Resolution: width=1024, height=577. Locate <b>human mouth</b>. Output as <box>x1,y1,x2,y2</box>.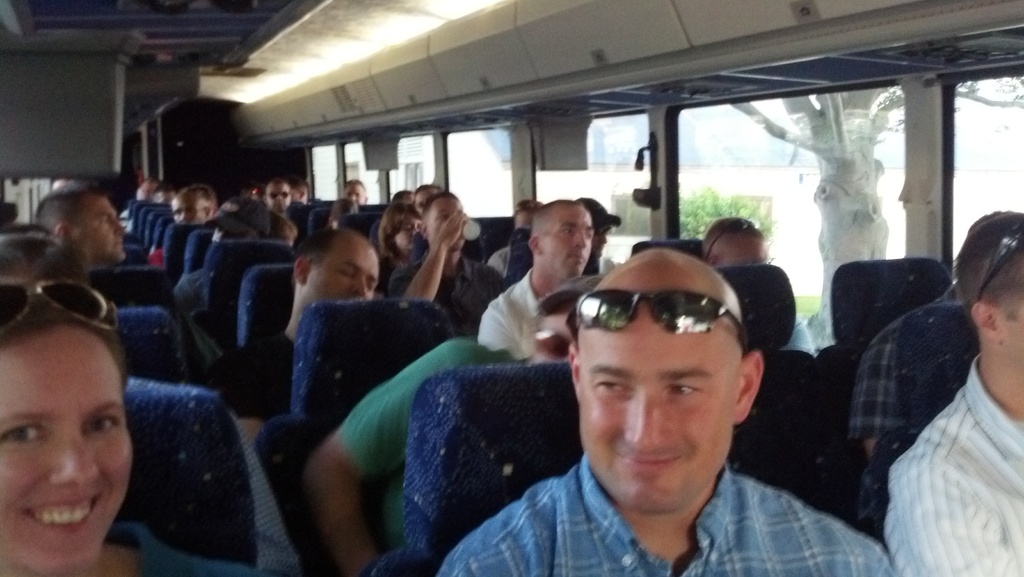
<box>28,493,97,530</box>.
